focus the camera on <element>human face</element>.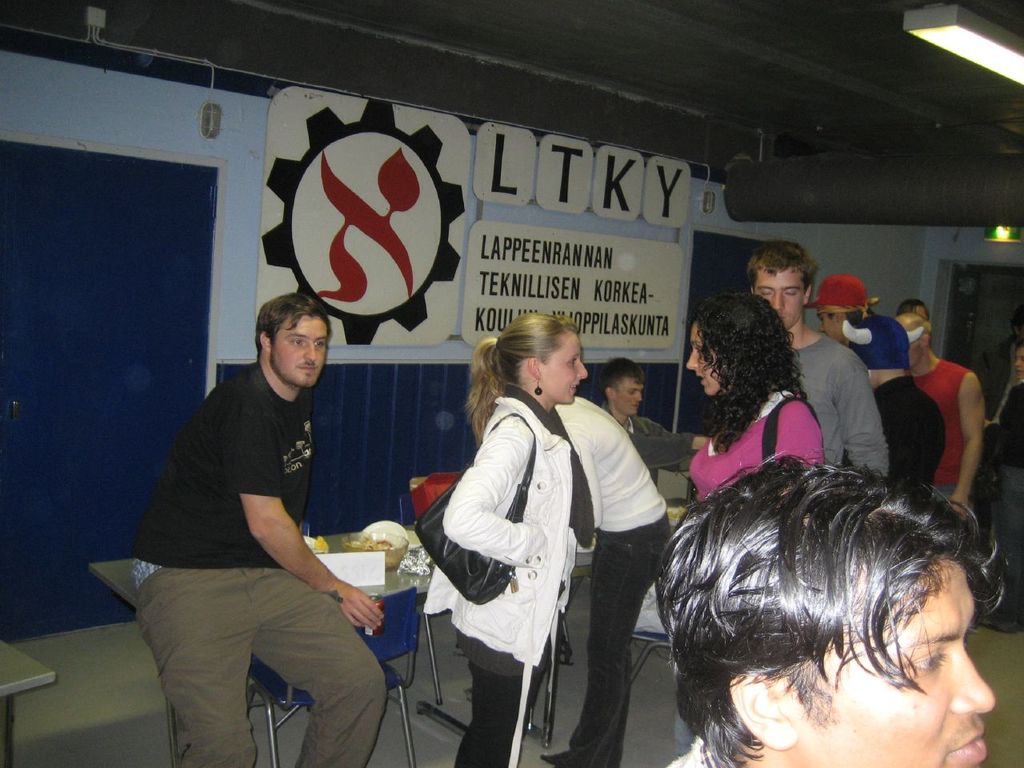
Focus region: locate(818, 303, 848, 349).
